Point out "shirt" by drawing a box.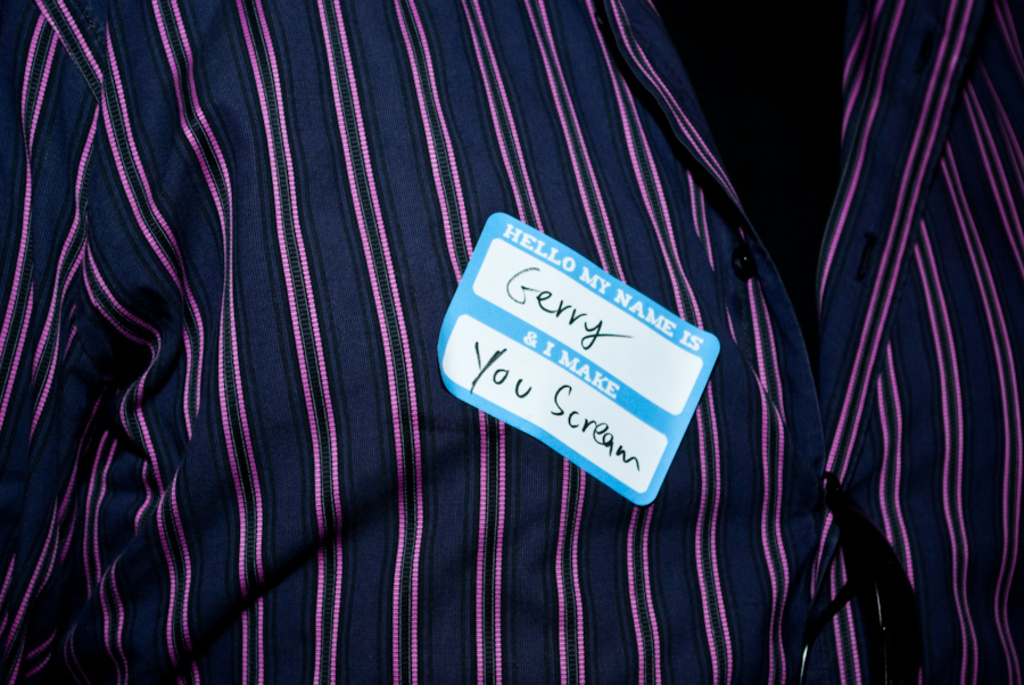
bbox(31, 0, 999, 661).
